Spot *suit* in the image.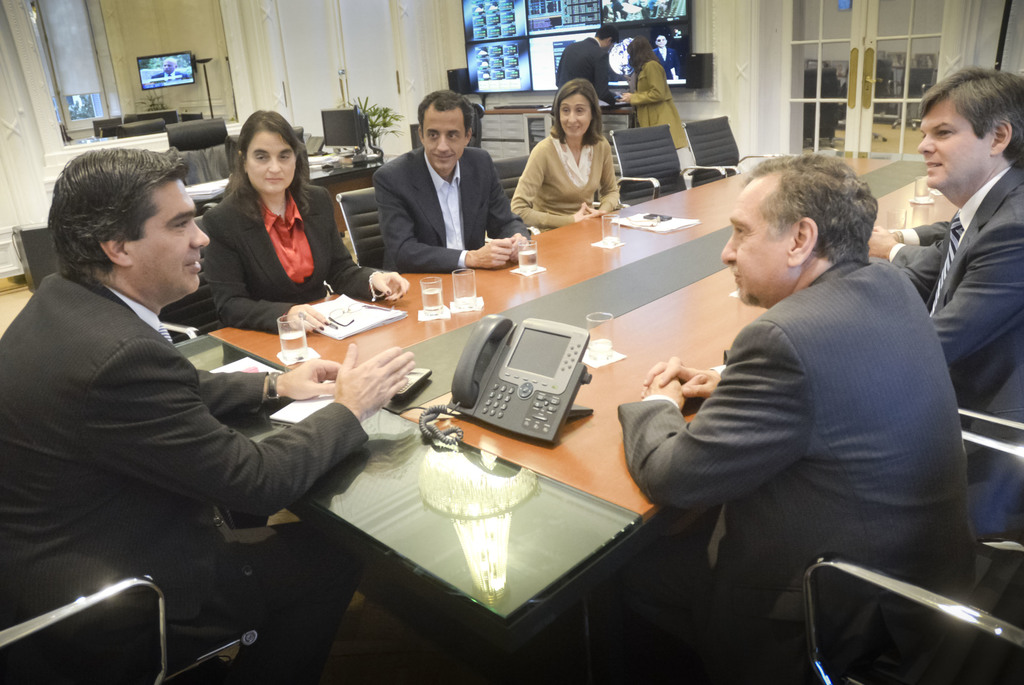
*suit* found at box(655, 43, 681, 74).
